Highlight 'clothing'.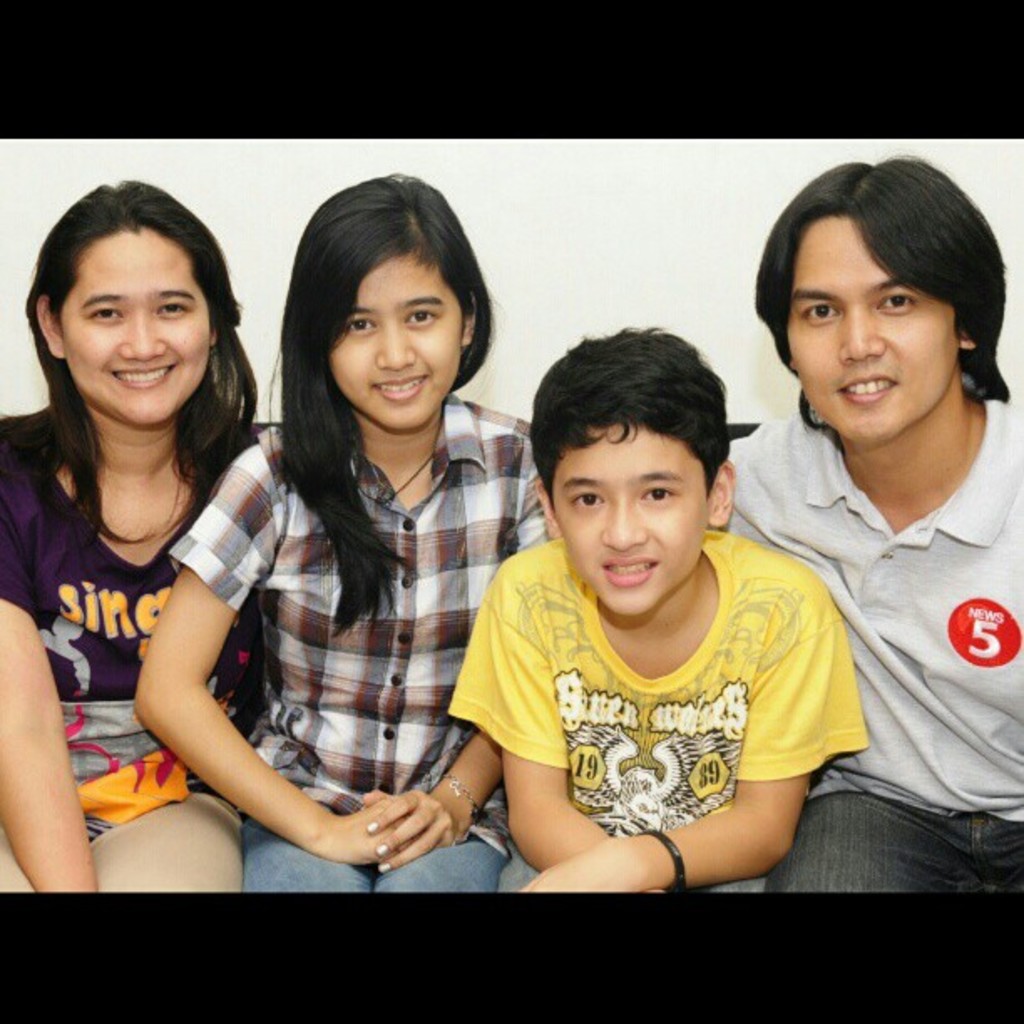
Highlighted region: 0, 395, 236, 850.
